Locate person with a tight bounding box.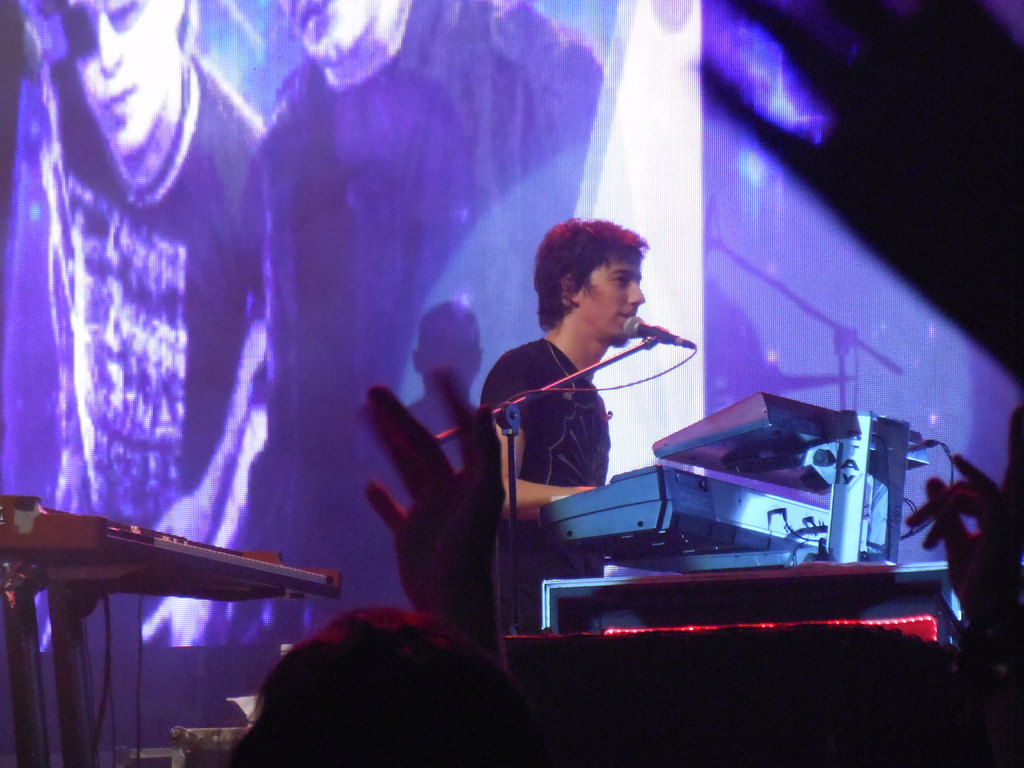
<bbox>42, 0, 273, 647</bbox>.
